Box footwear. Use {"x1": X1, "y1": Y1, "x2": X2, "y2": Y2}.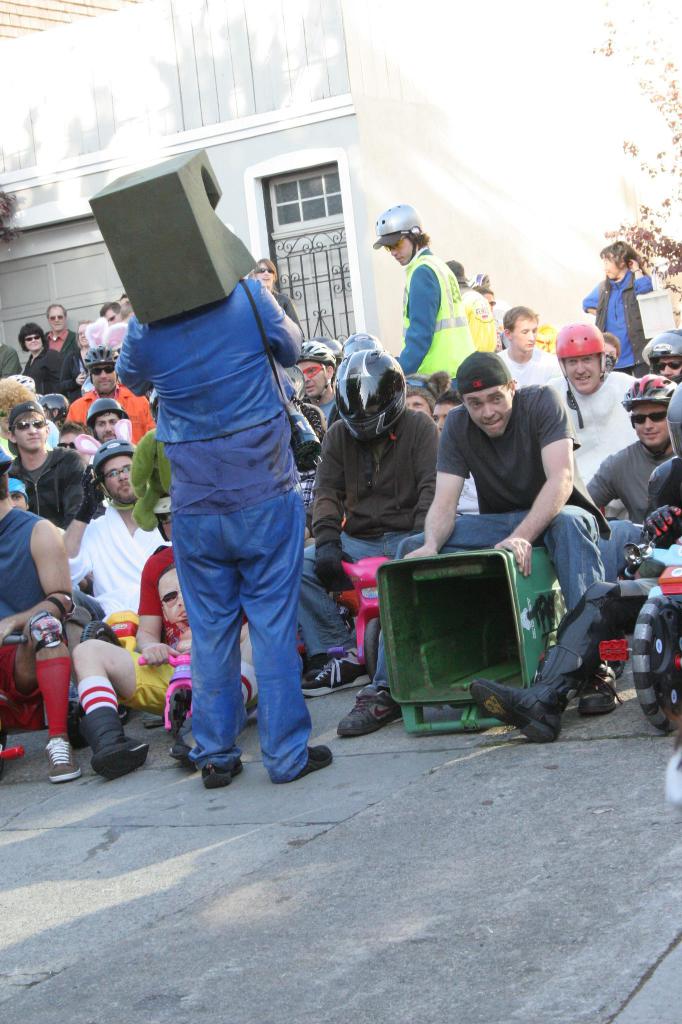
{"x1": 72, "y1": 711, "x2": 151, "y2": 776}.
